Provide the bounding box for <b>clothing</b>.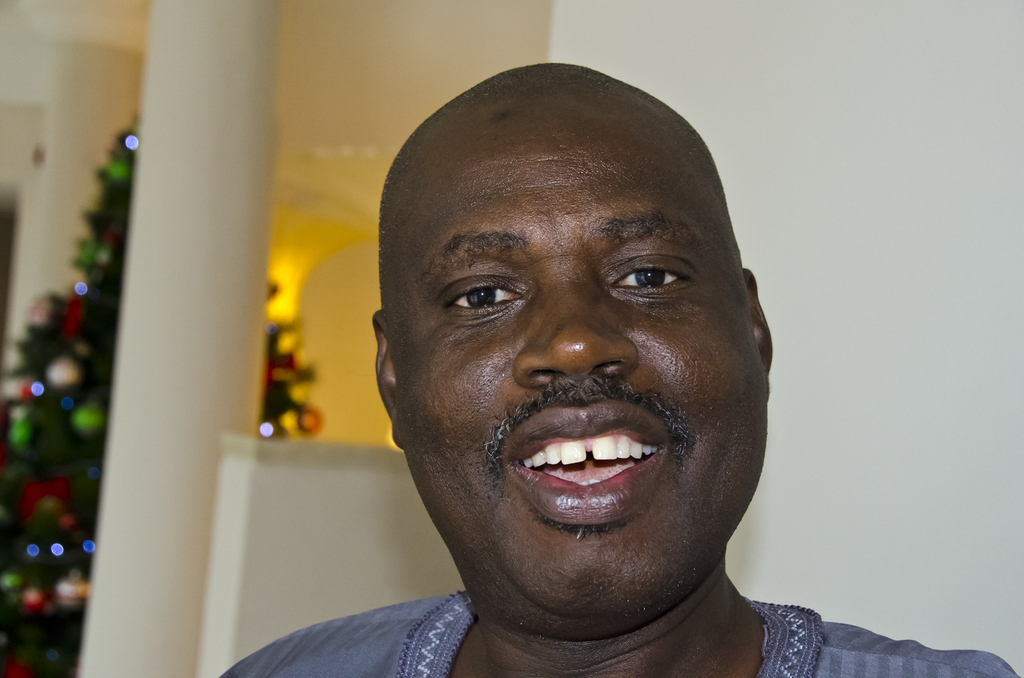
{"x1": 220, "y1": 597, "x2": 1013, "y2": 676}.
